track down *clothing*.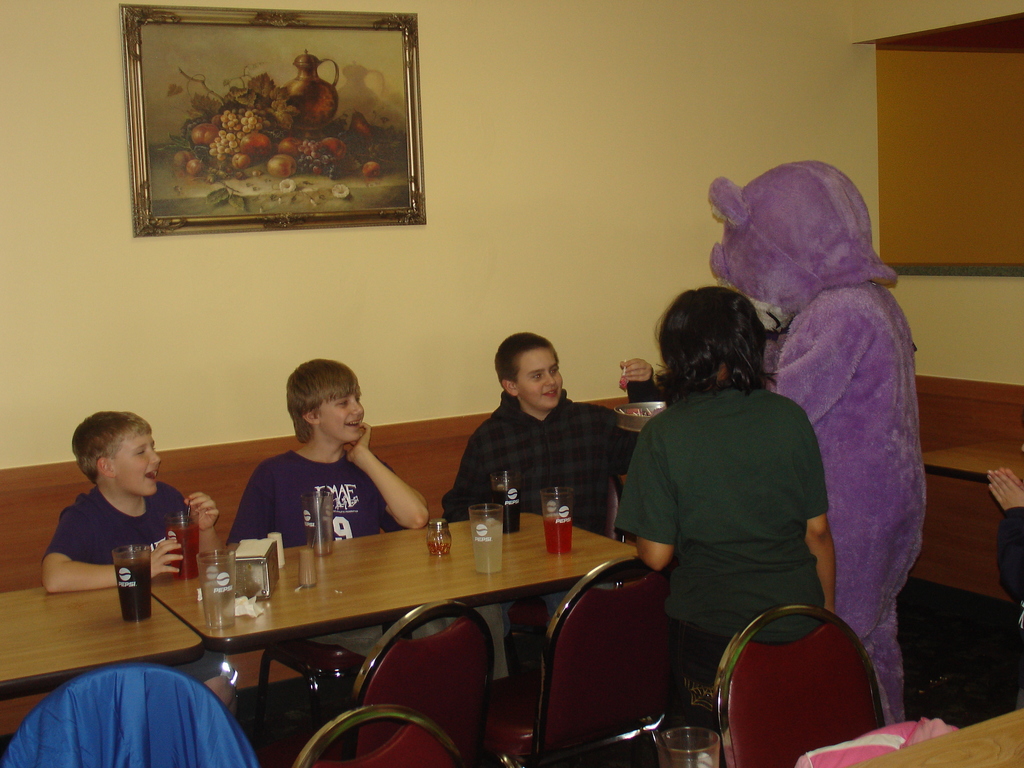
Tracked to l=999, t=499, r=1023, b=614.
